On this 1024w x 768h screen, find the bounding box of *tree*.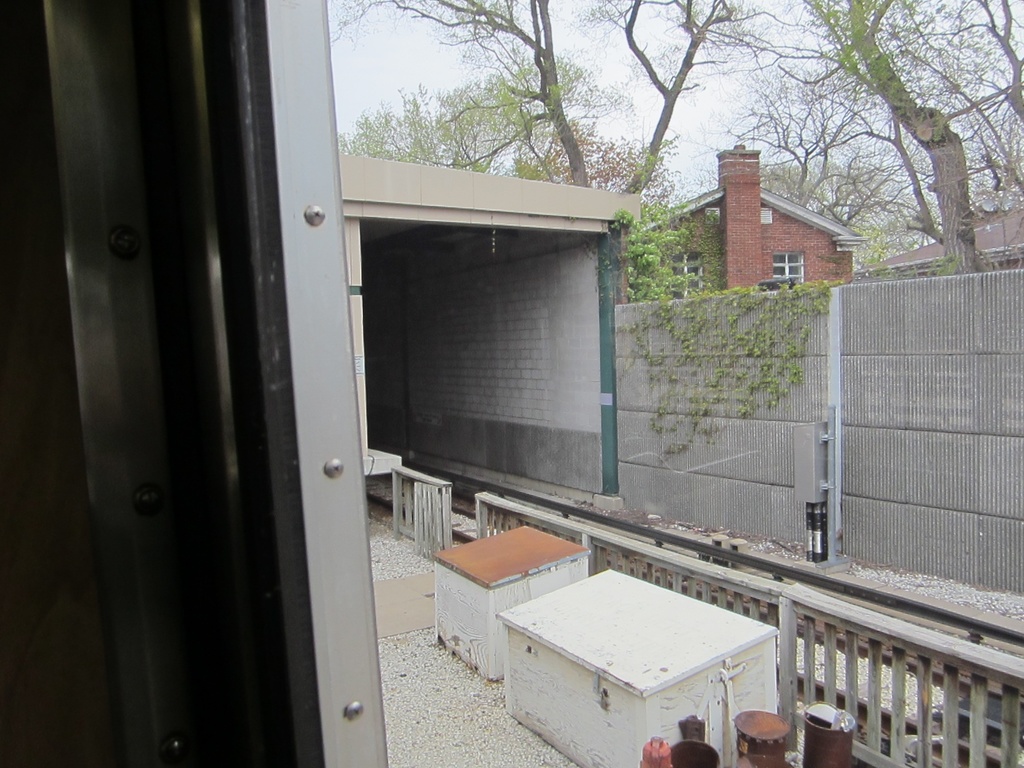
Bounding box: 328, 0, 696, 301.
